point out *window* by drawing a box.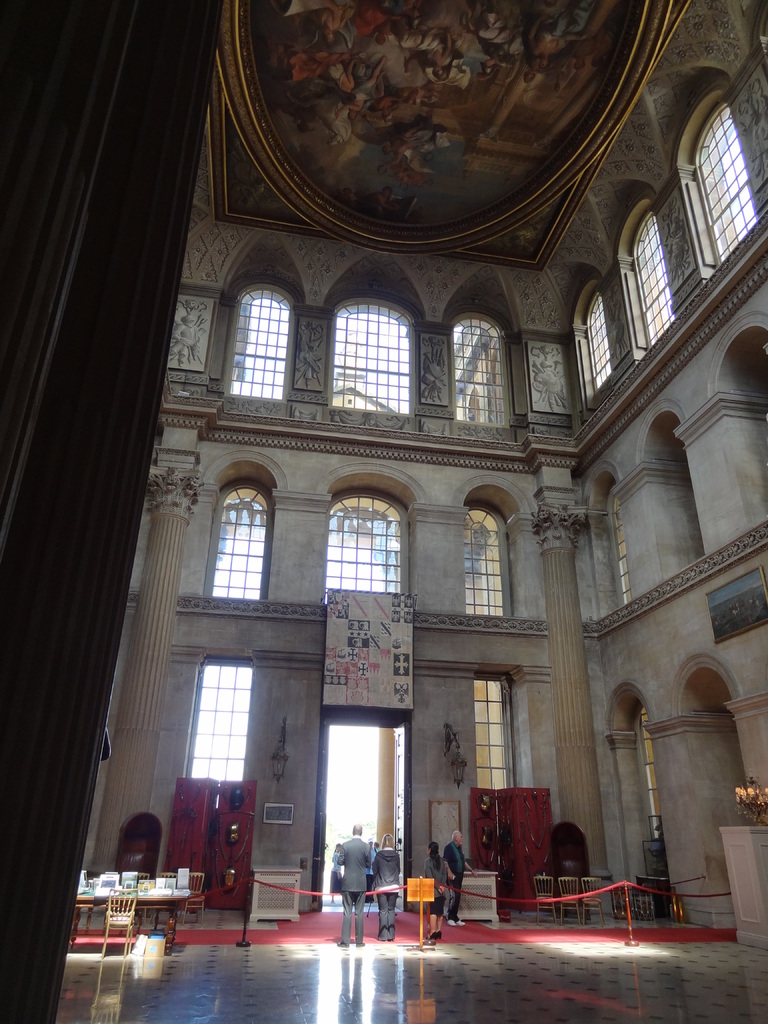
detection(570, 274, 615, 409).
